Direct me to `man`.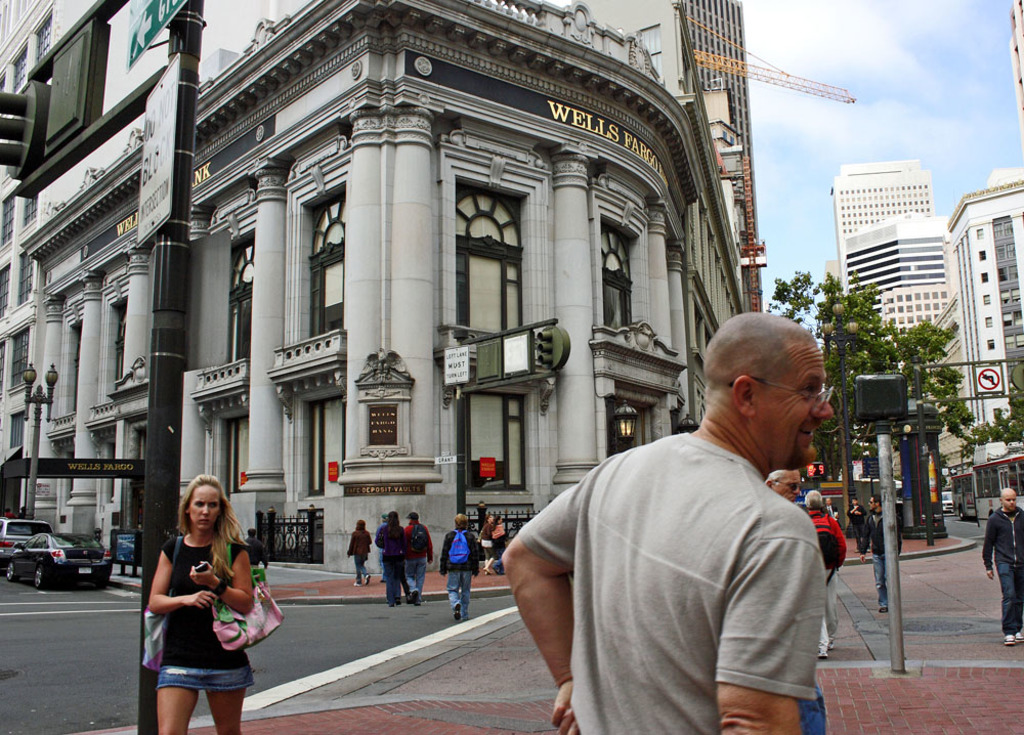
Direction: [401,510,435,604].
